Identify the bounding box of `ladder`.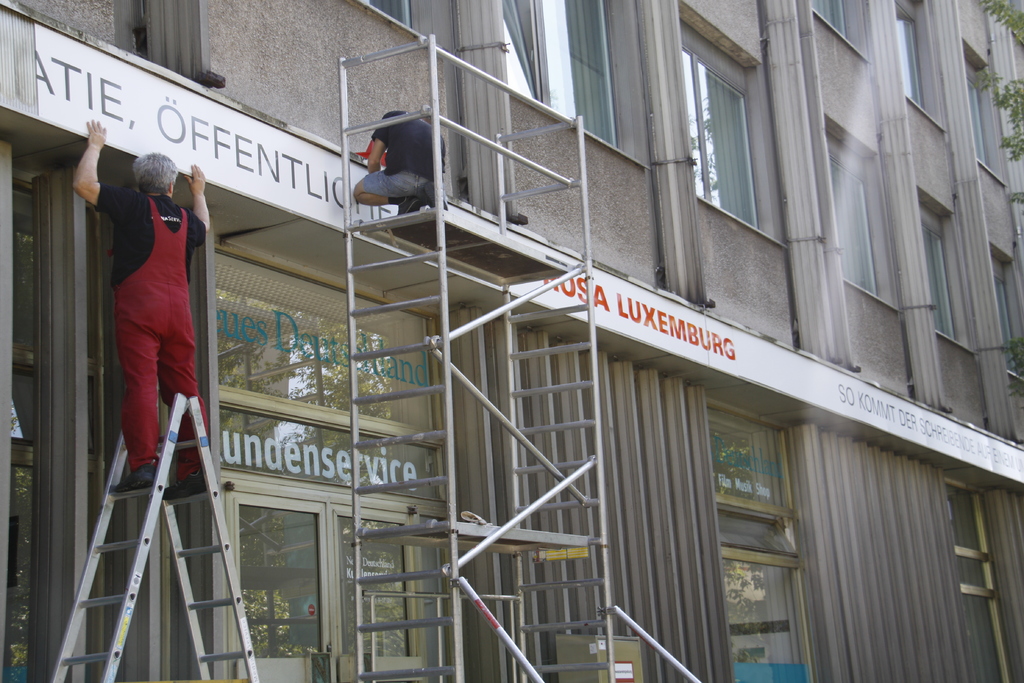
bbox(45, 392, 262, 682).
